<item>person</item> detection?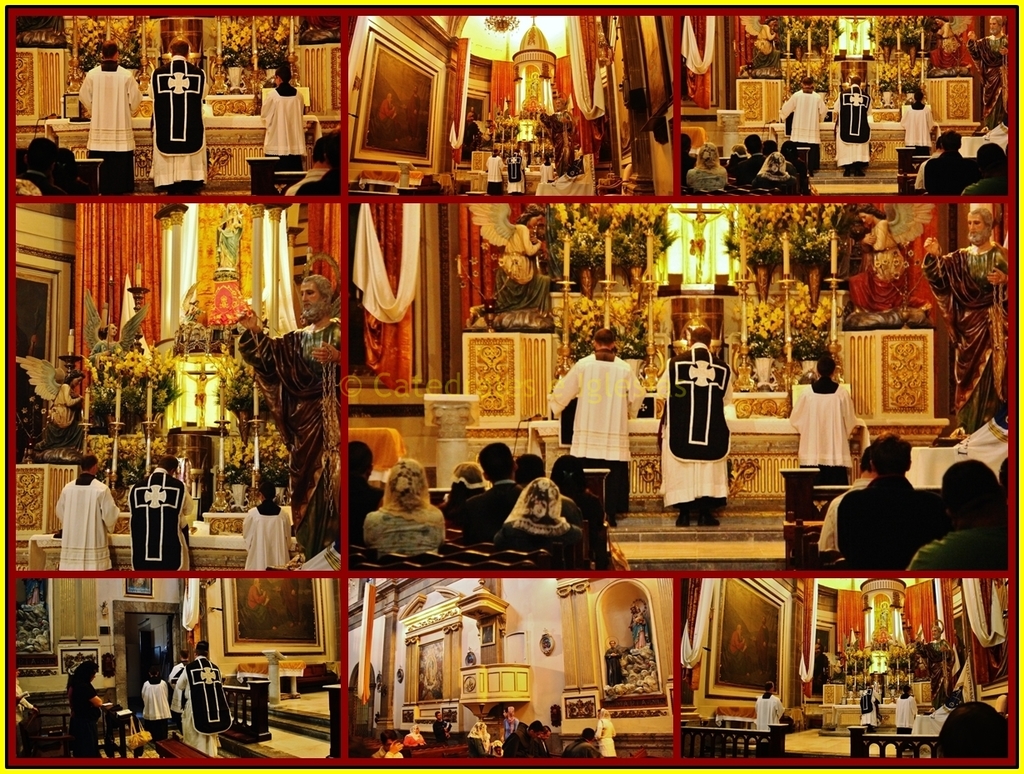
bbox(27, 371, 86, 452)
